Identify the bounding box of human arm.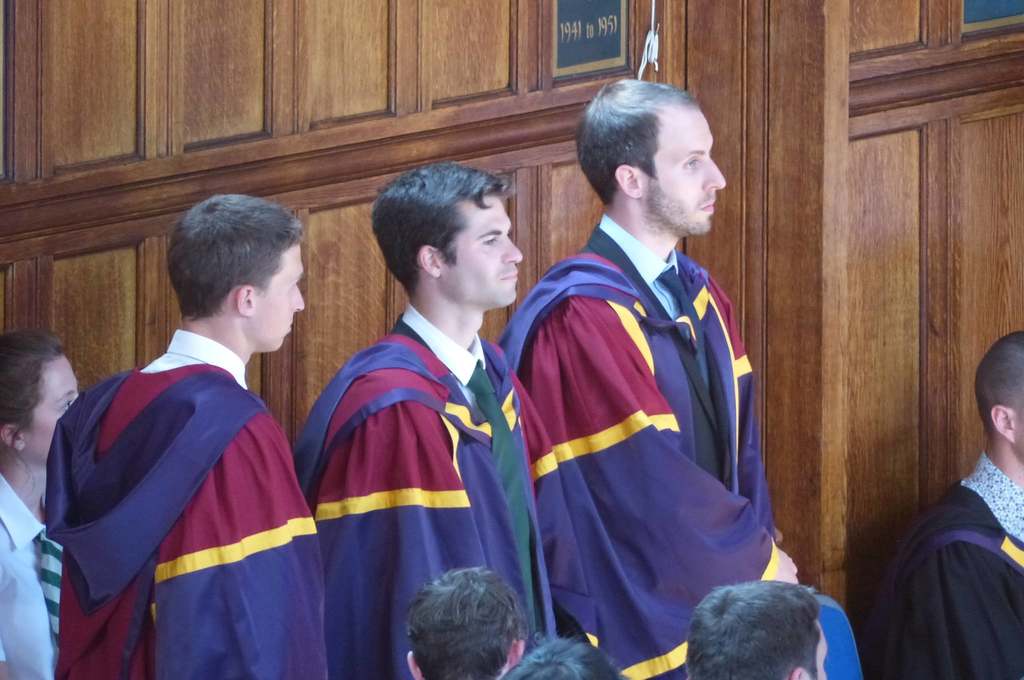
BBox(507, 356, 593, 639).
